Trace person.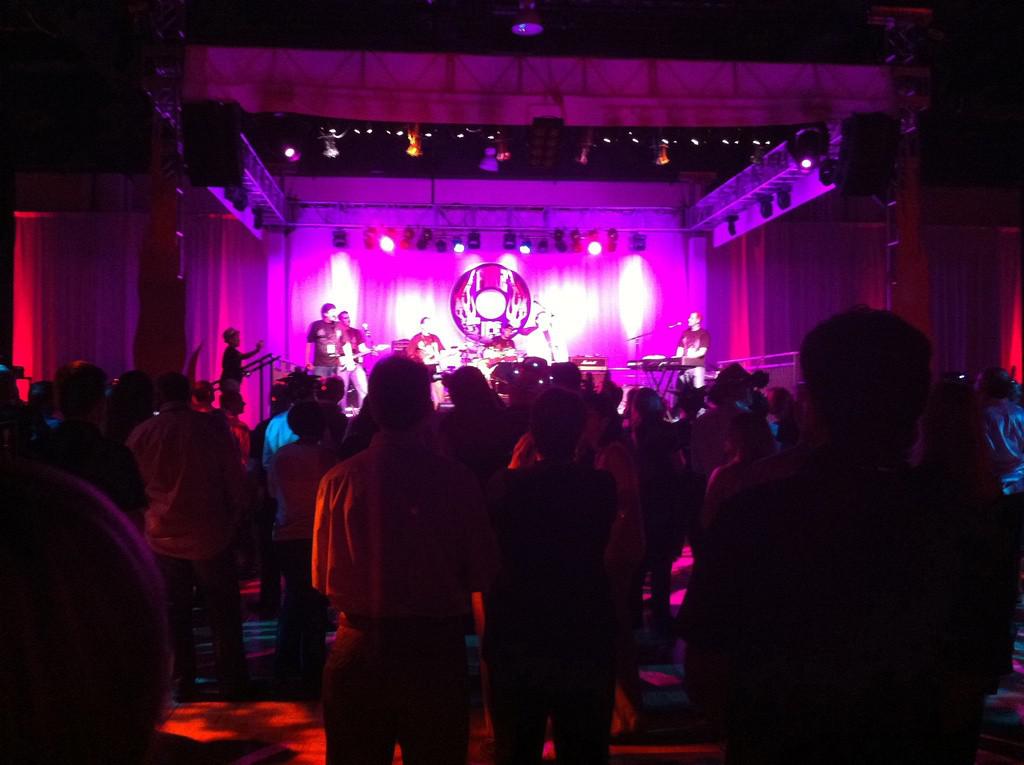
Traced to <box>218,327,269,423</box>.
